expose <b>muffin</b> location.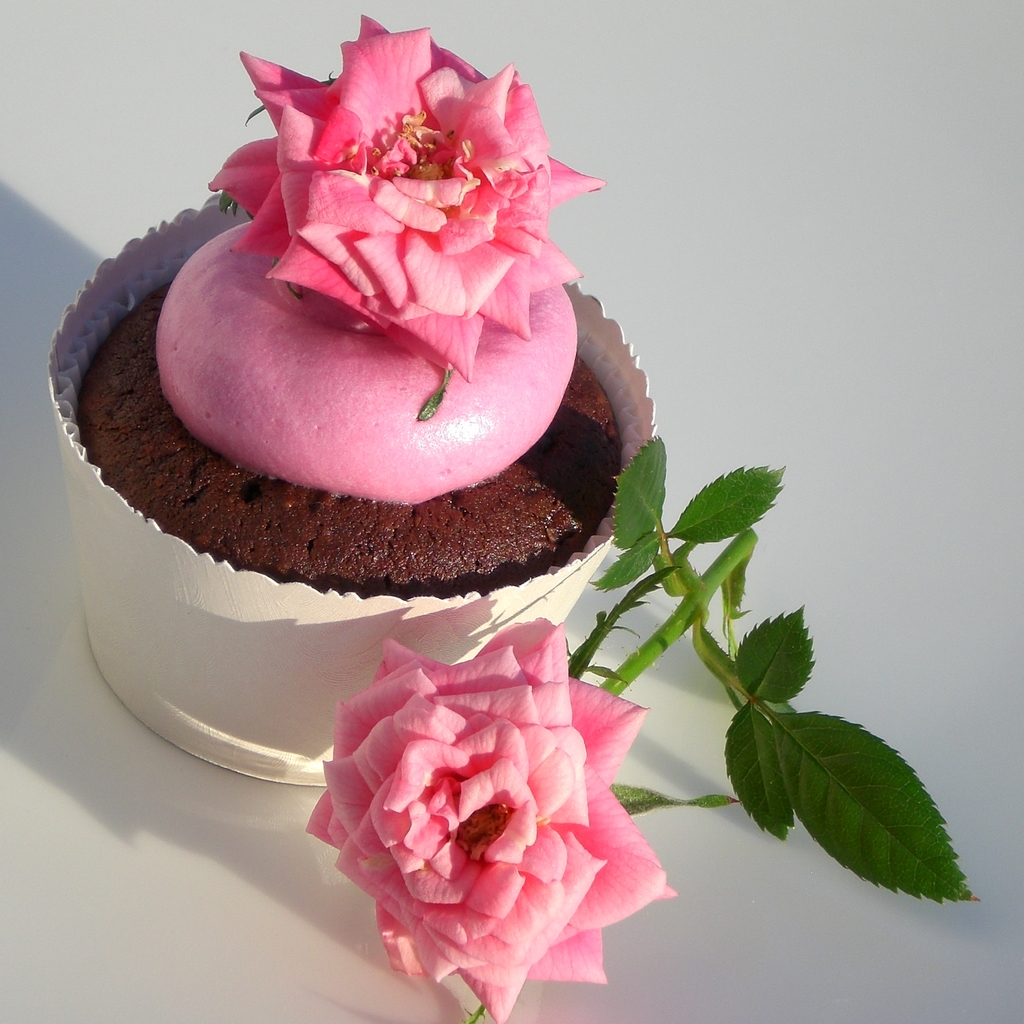
Exposed at crop(32, 180, 660, 784).
